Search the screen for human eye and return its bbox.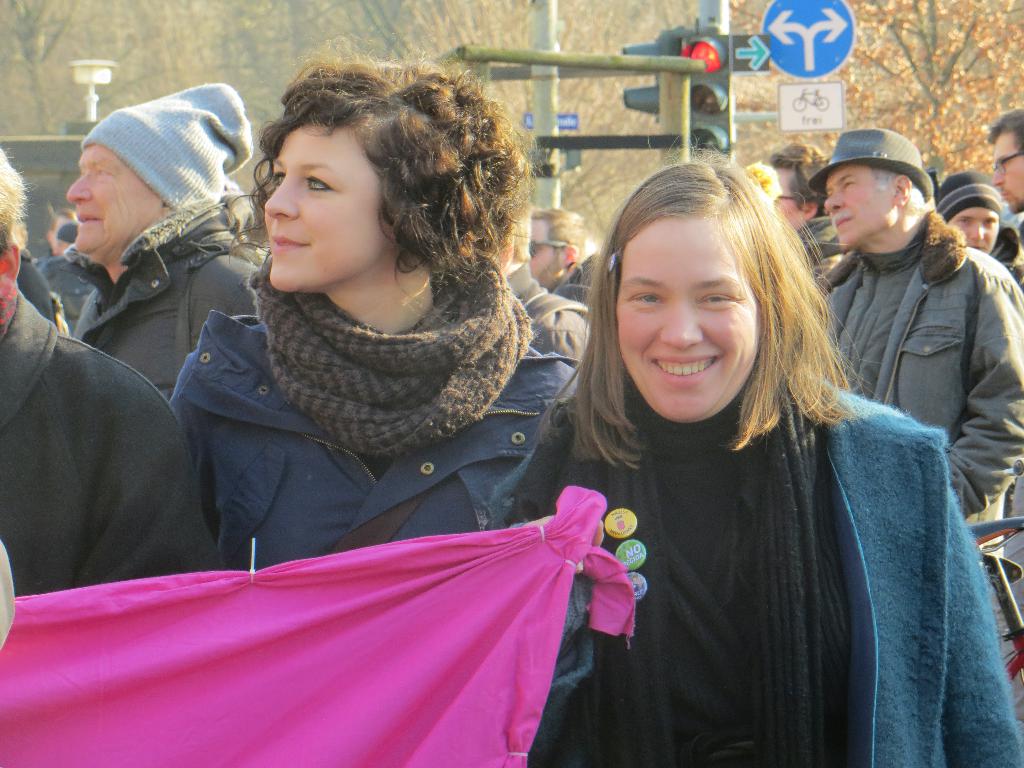
Found: BBox(271, 166, 288, 188).
